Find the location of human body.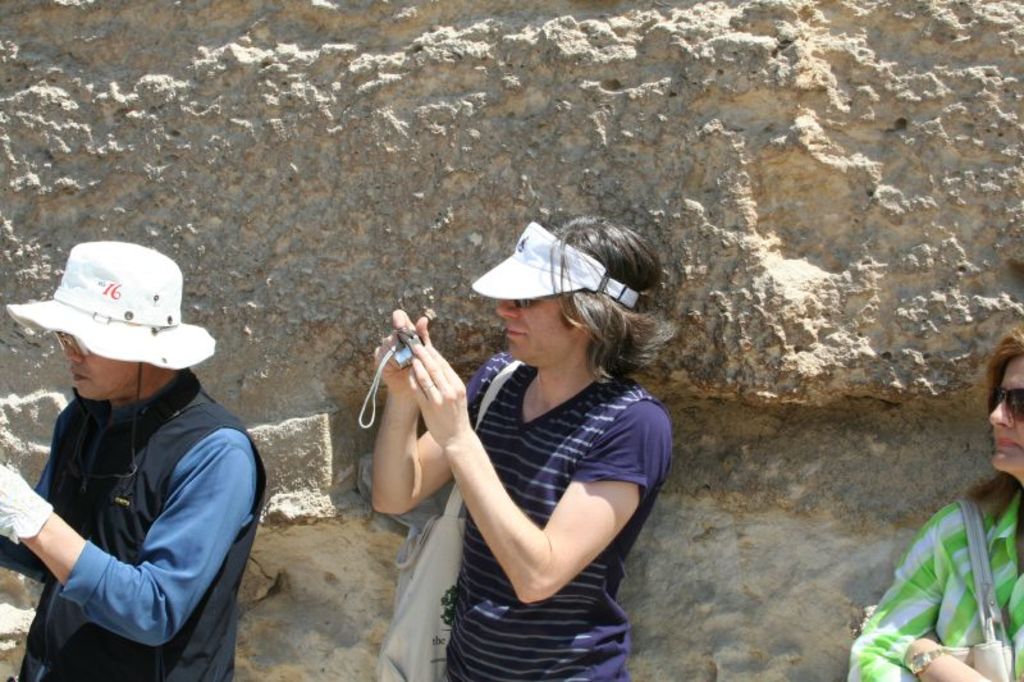
Location: box(0, 235, 268, 681).
